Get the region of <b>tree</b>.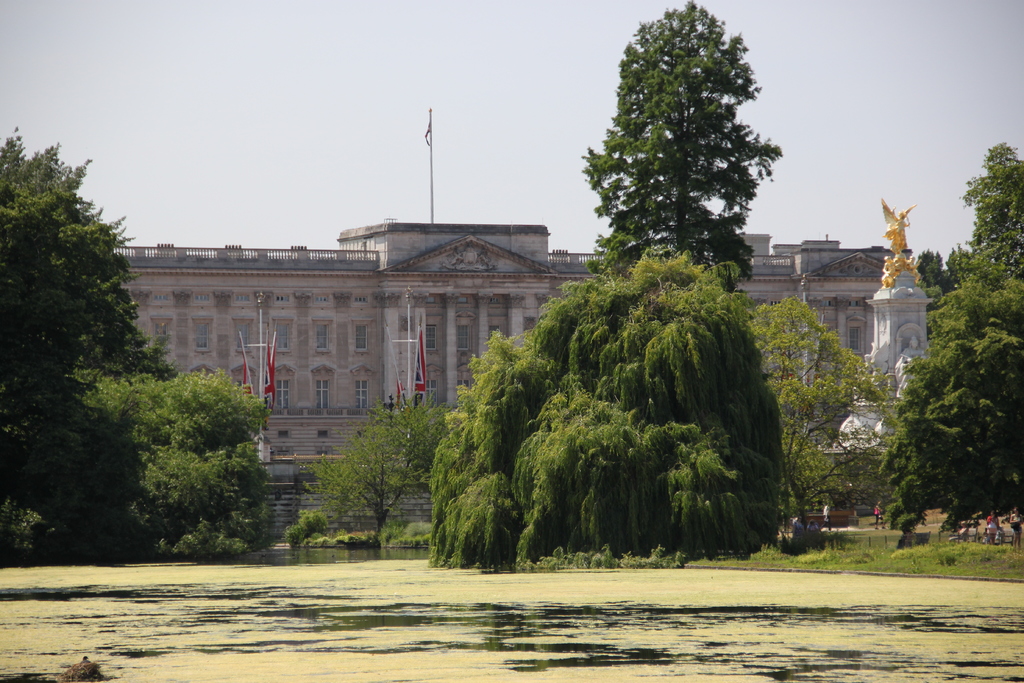
left=576, top=17, right=788, bottom=313.
